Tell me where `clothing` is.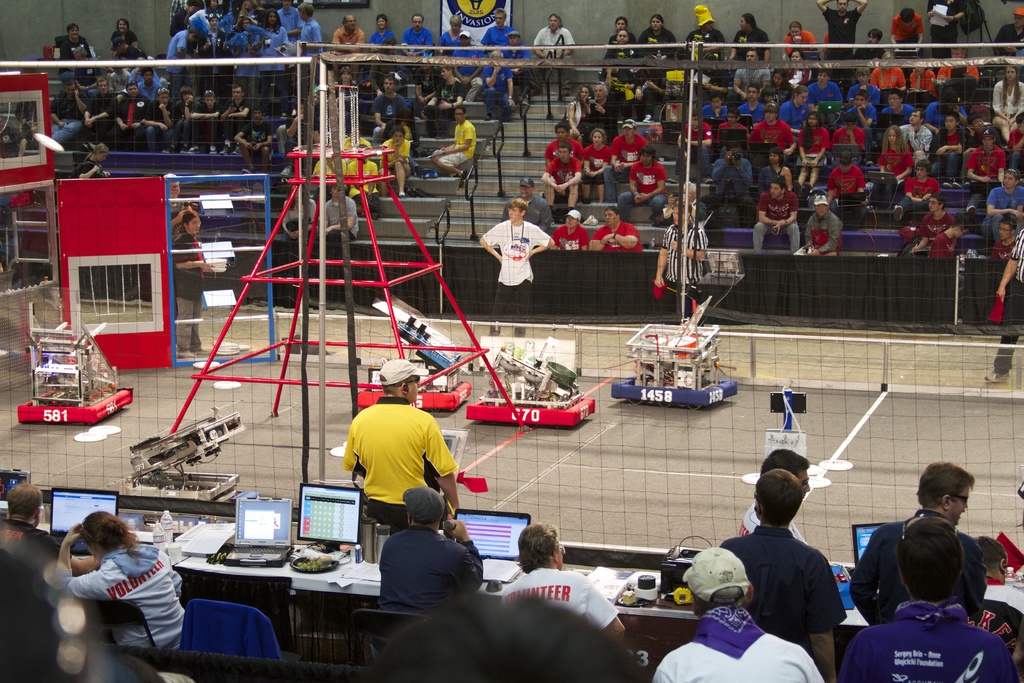
`clothing` is at bbox=[275, 193, 314, 254].
